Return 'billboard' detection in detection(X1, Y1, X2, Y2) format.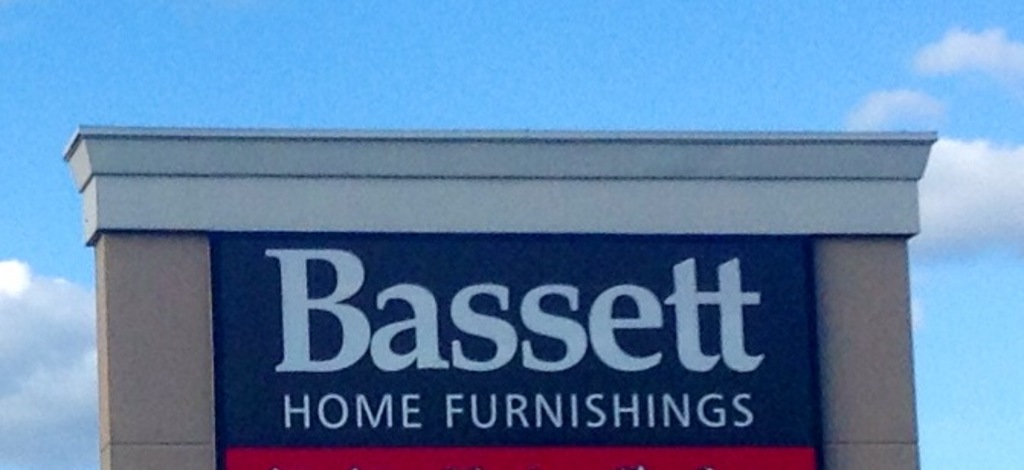
detection(145, 206, 855, 438).
